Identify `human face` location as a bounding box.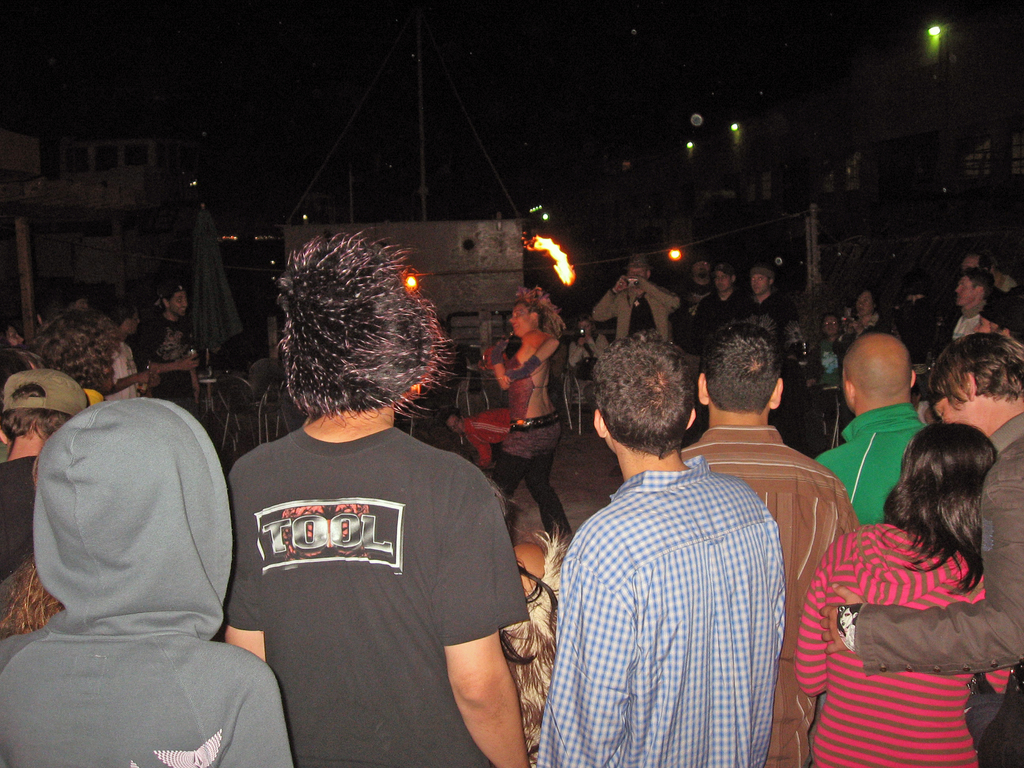
Rect(170, 291, 186, 315).
